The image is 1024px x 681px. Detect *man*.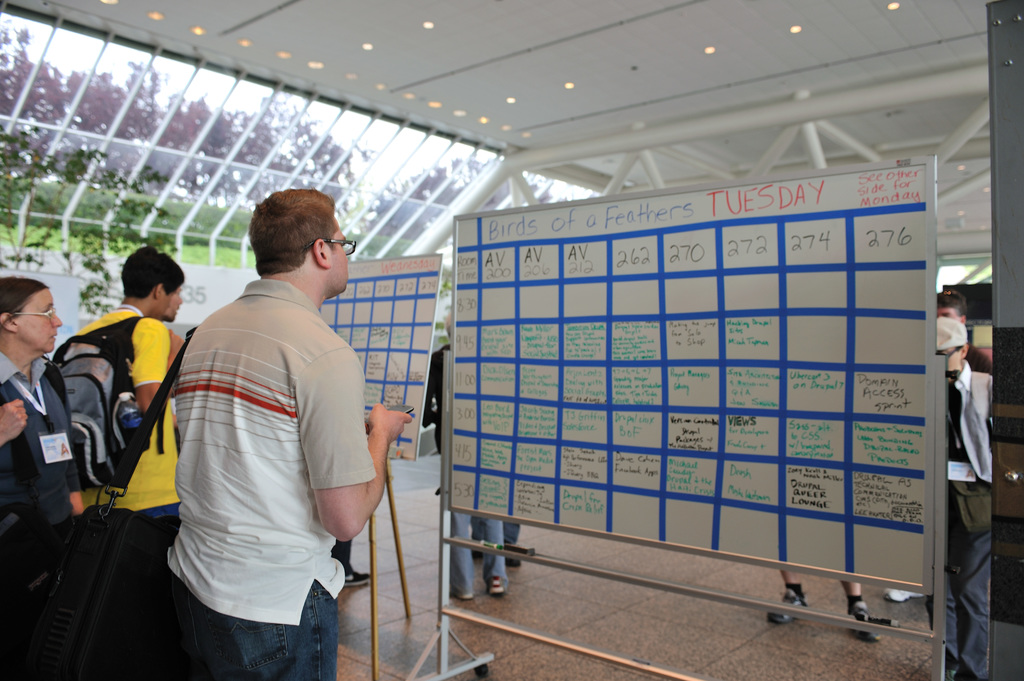
Detection: x1=152, y1=172, x2=384, y2=680.
